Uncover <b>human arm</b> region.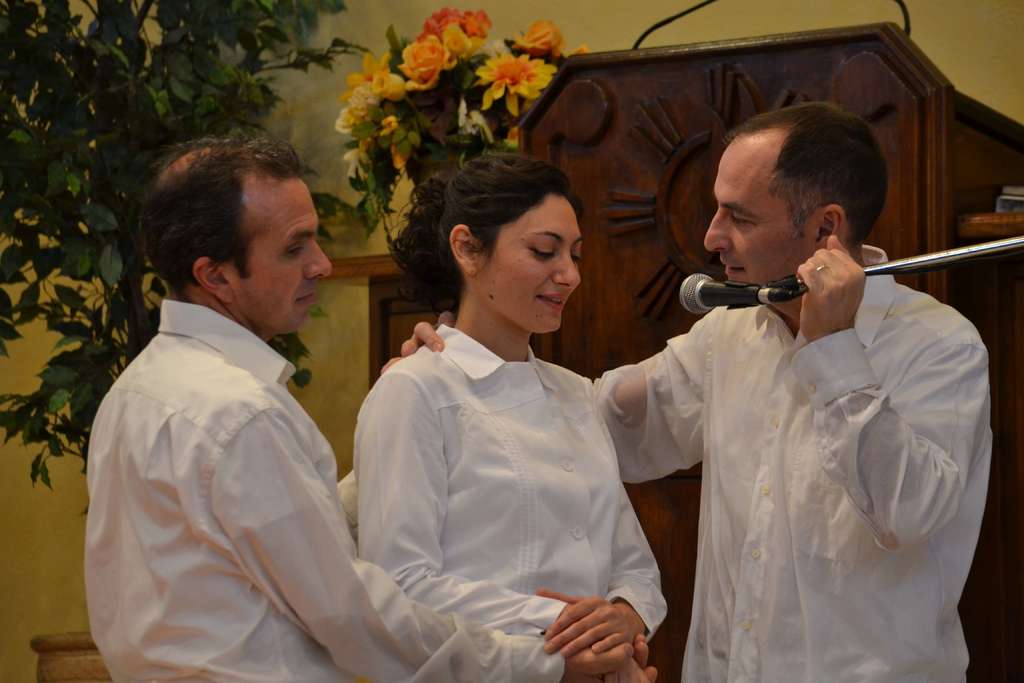
Uncovered: x1=214, y1=408, x2=650, y2=675.
